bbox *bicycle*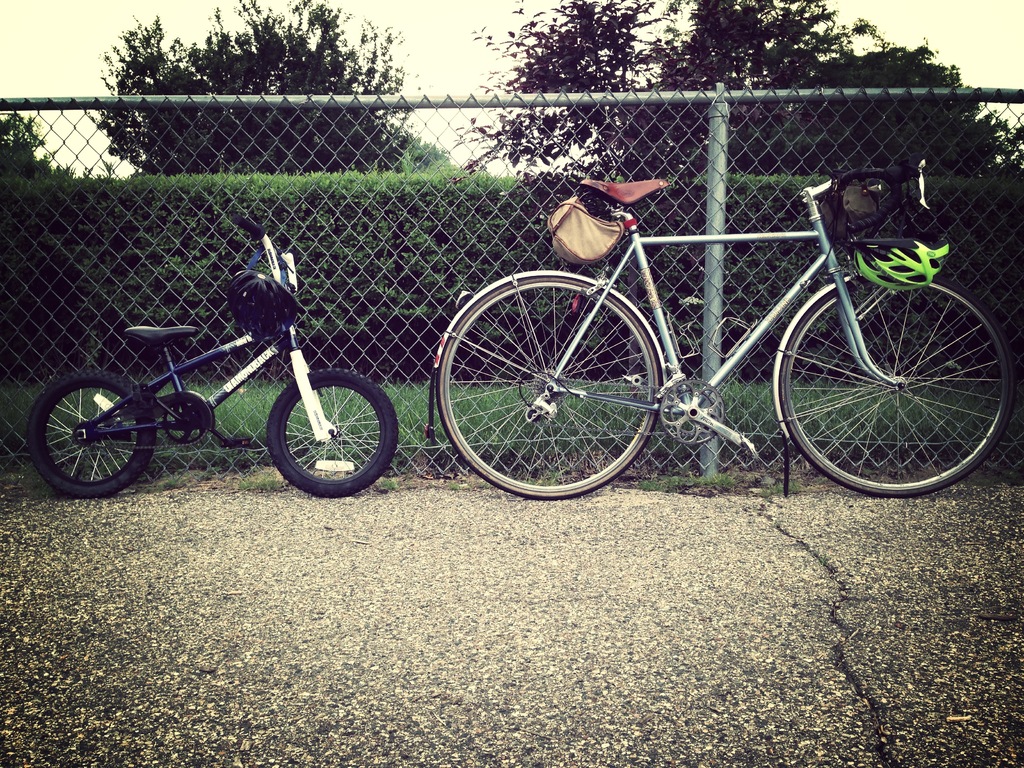
28, 209, 397, 495
